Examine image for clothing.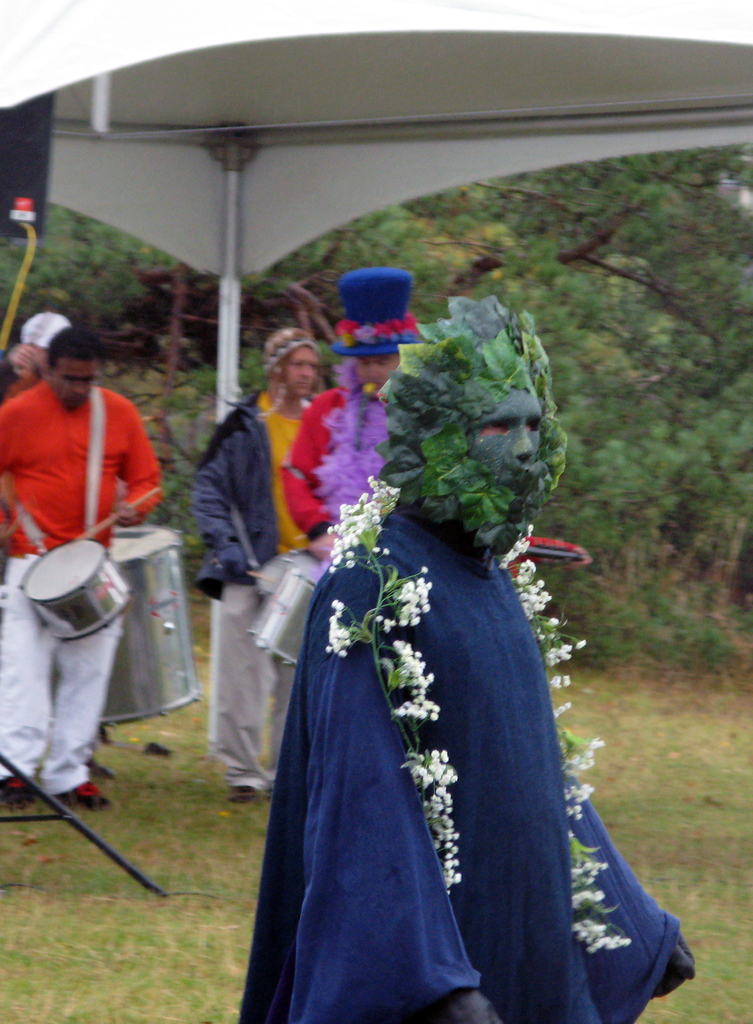
Examination result: (0,365,168,820).
